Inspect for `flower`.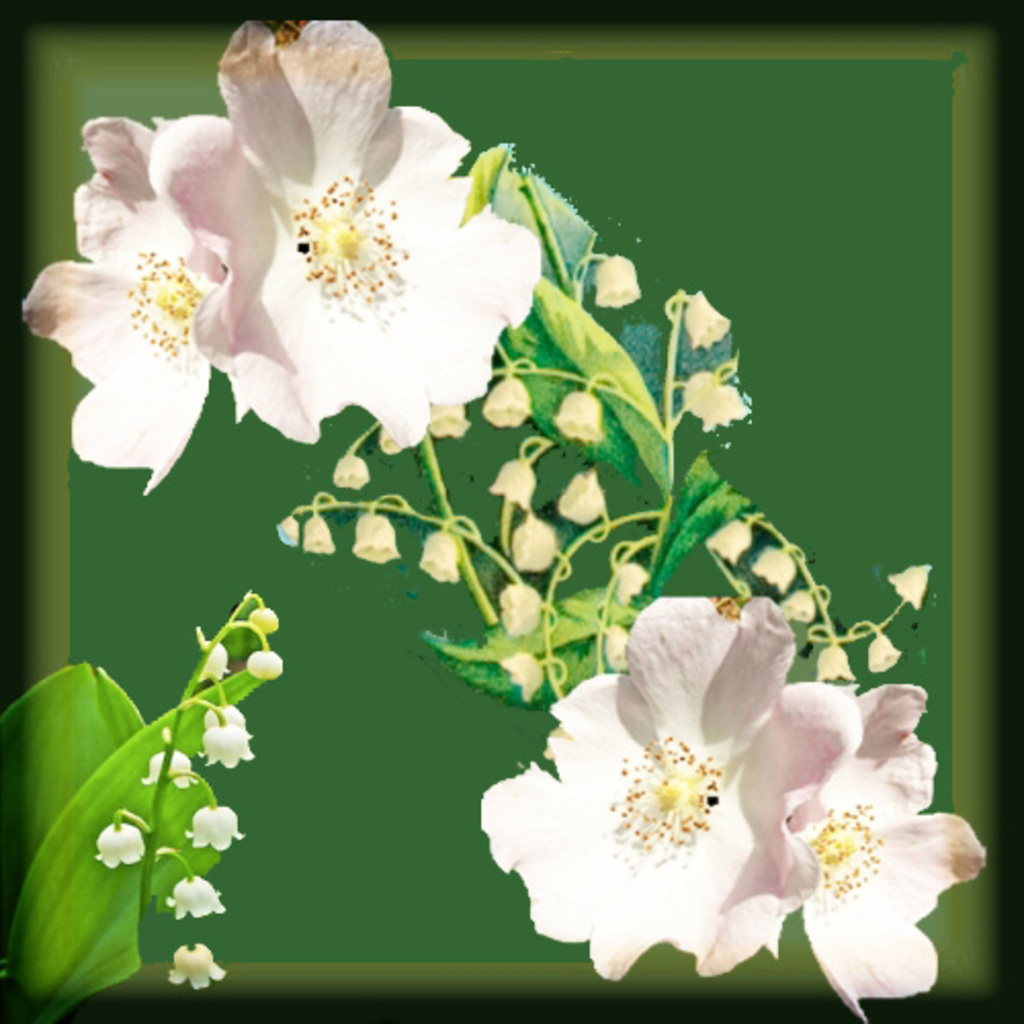
Inspection: (250,606,283,641).
